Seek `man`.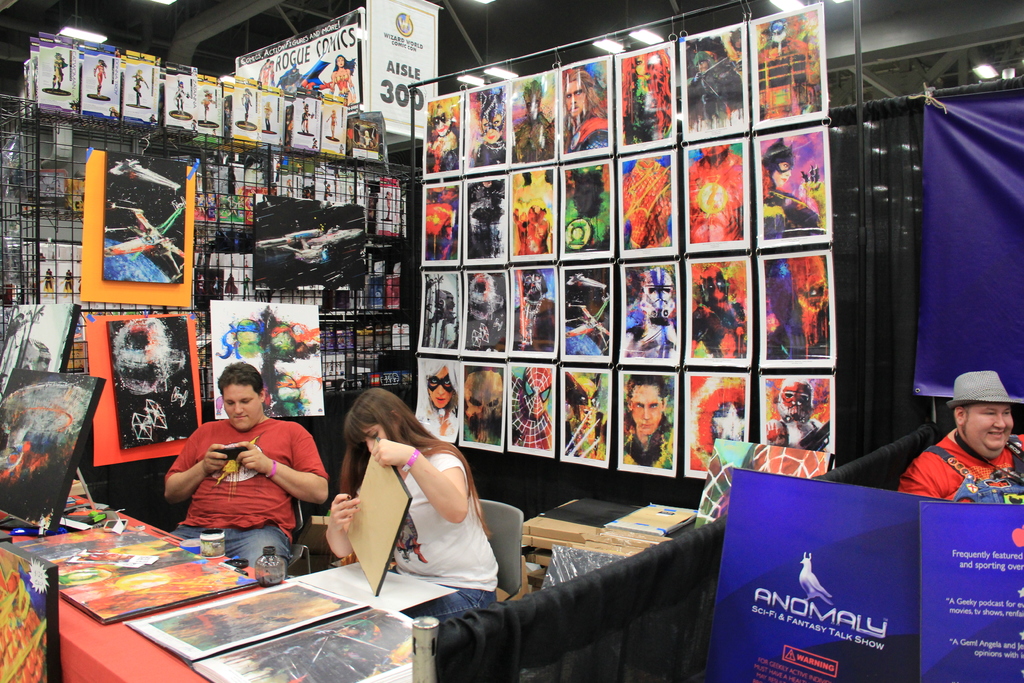
rect(563, 68, 609, 154).
